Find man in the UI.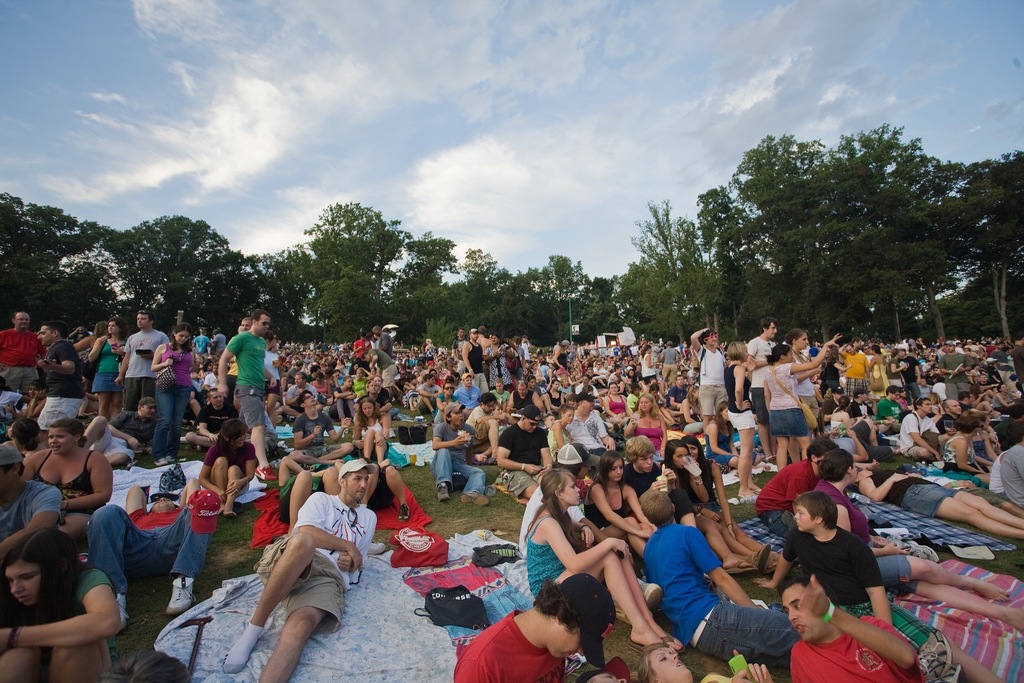
UI element at <box>552,340,560,351</box>.
